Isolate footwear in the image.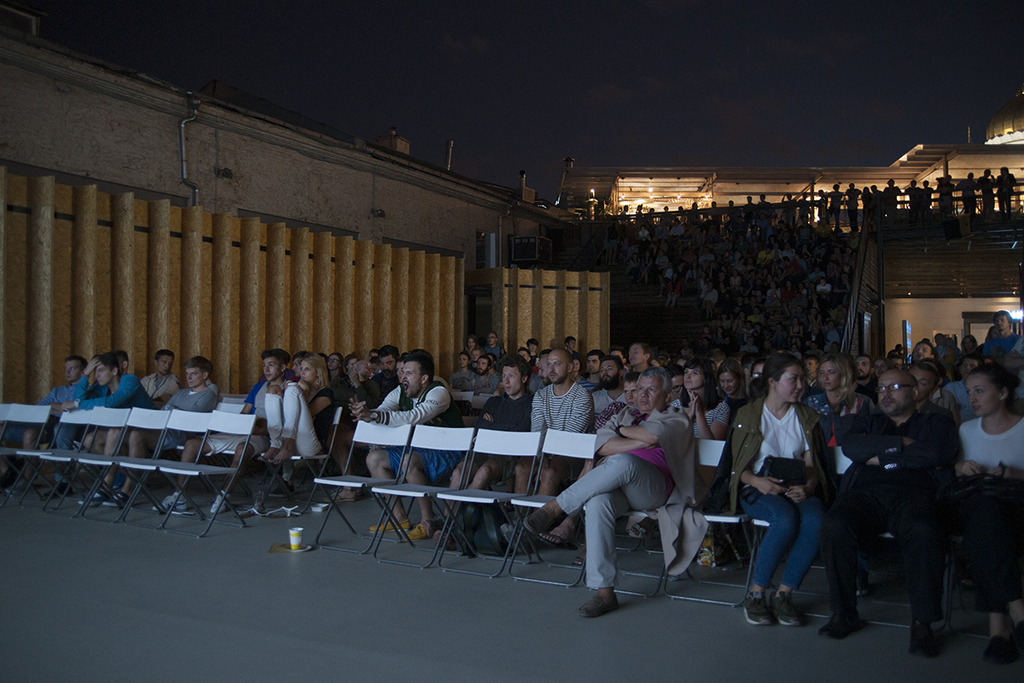
Isolated region: [627,518,655,539].
